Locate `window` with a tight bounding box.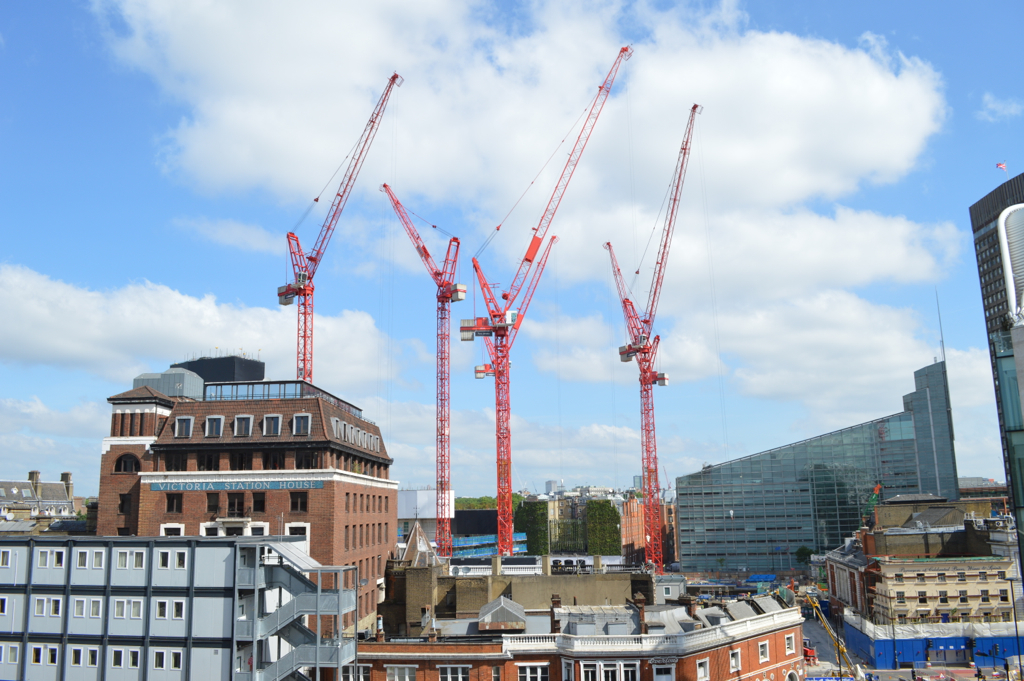
{"left": 263, "top": 450, "right": 283, "bottom": 470}.
